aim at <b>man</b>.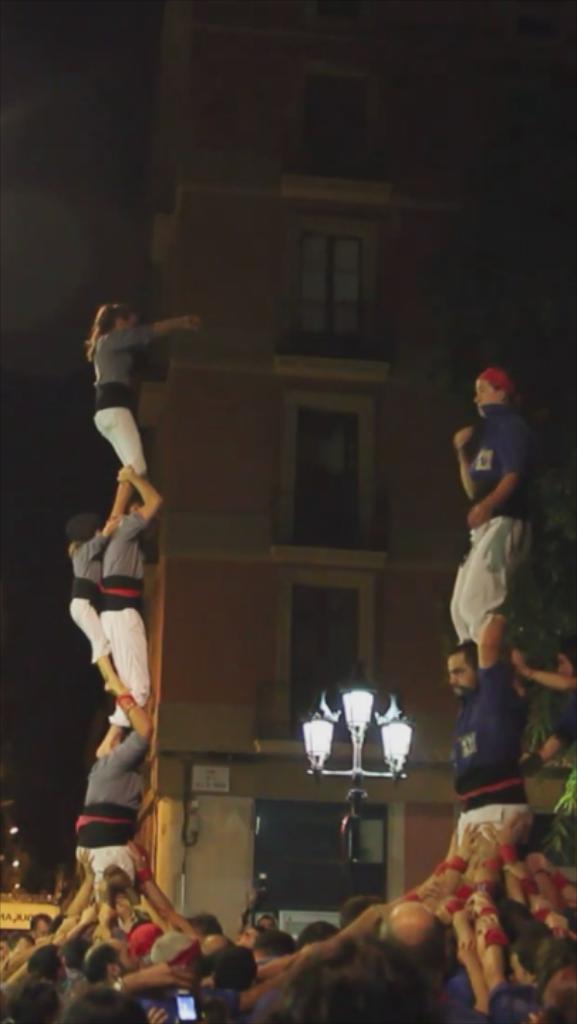
Aimed at box=[378, 899, 487, 1023].
